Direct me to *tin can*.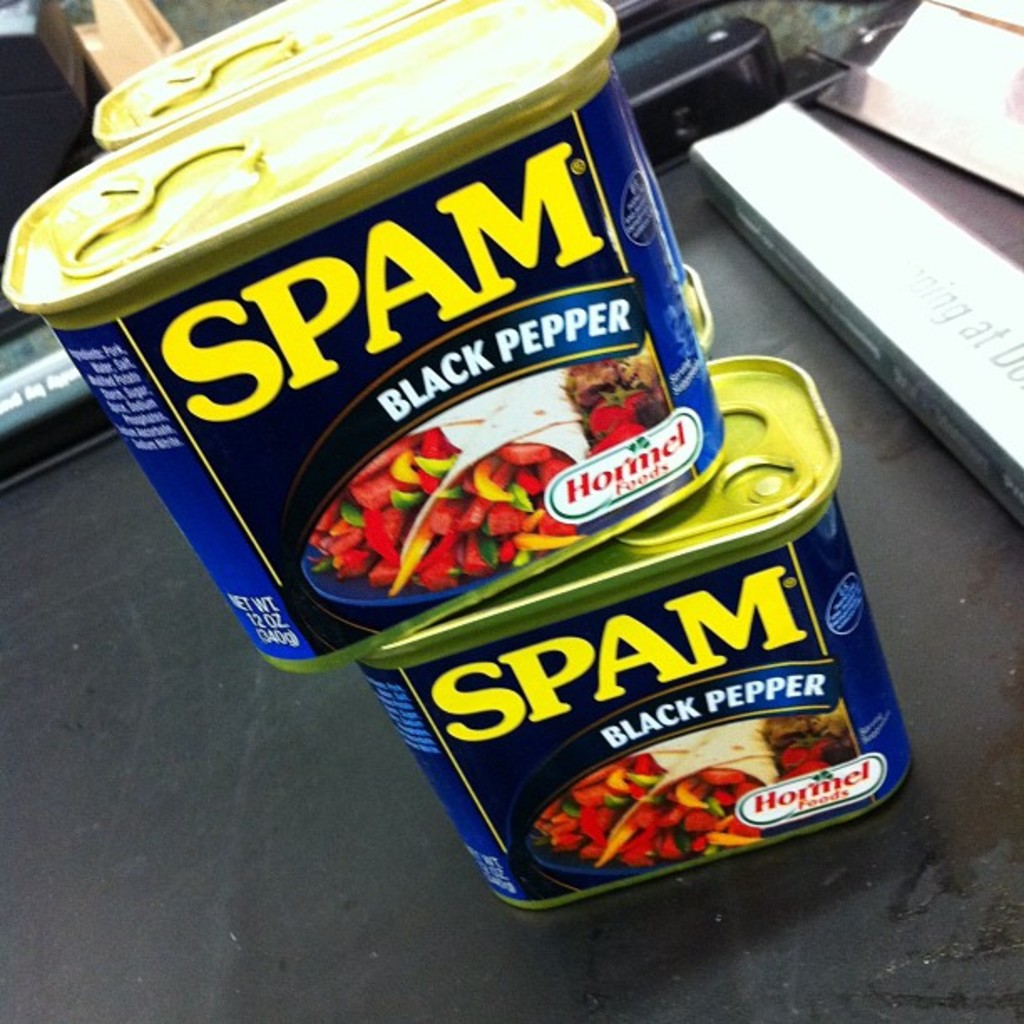
Direction: x1=95 y1=3 x2=447 y2=149.
